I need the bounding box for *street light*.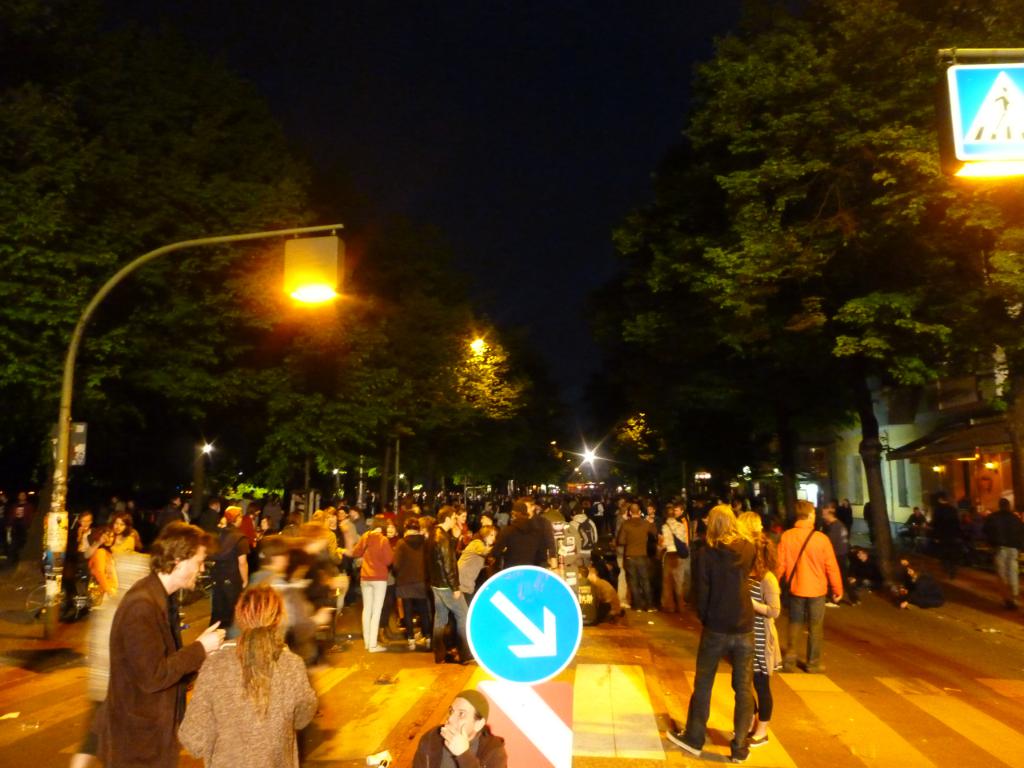
Here it is: rect(360, 330, 496, 522).
